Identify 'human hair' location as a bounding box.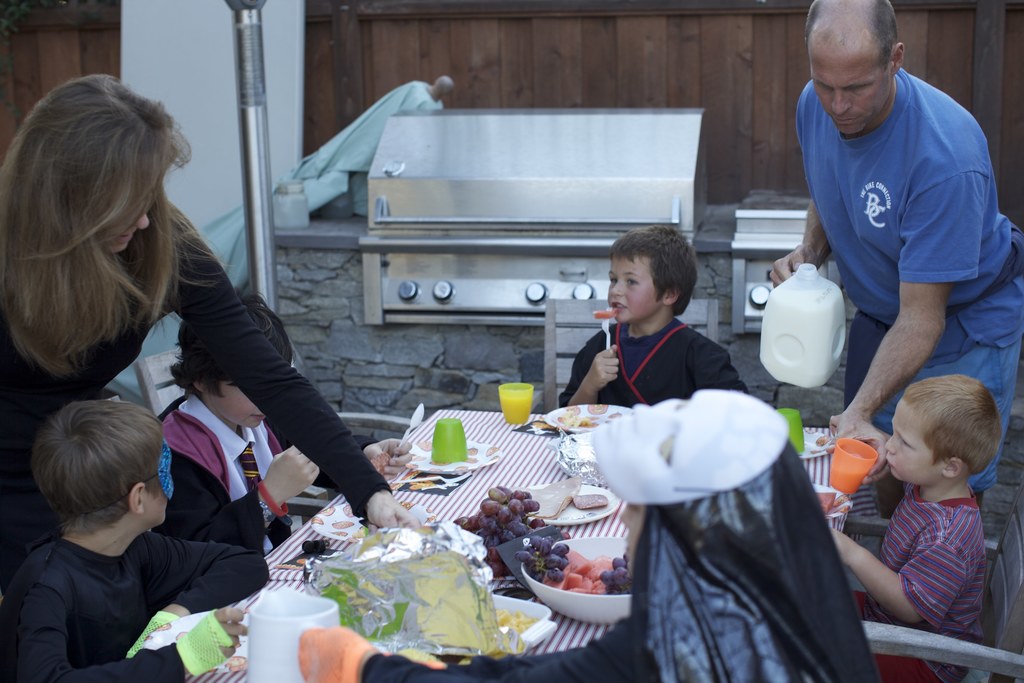
locate(168, 296, 296, 401).
